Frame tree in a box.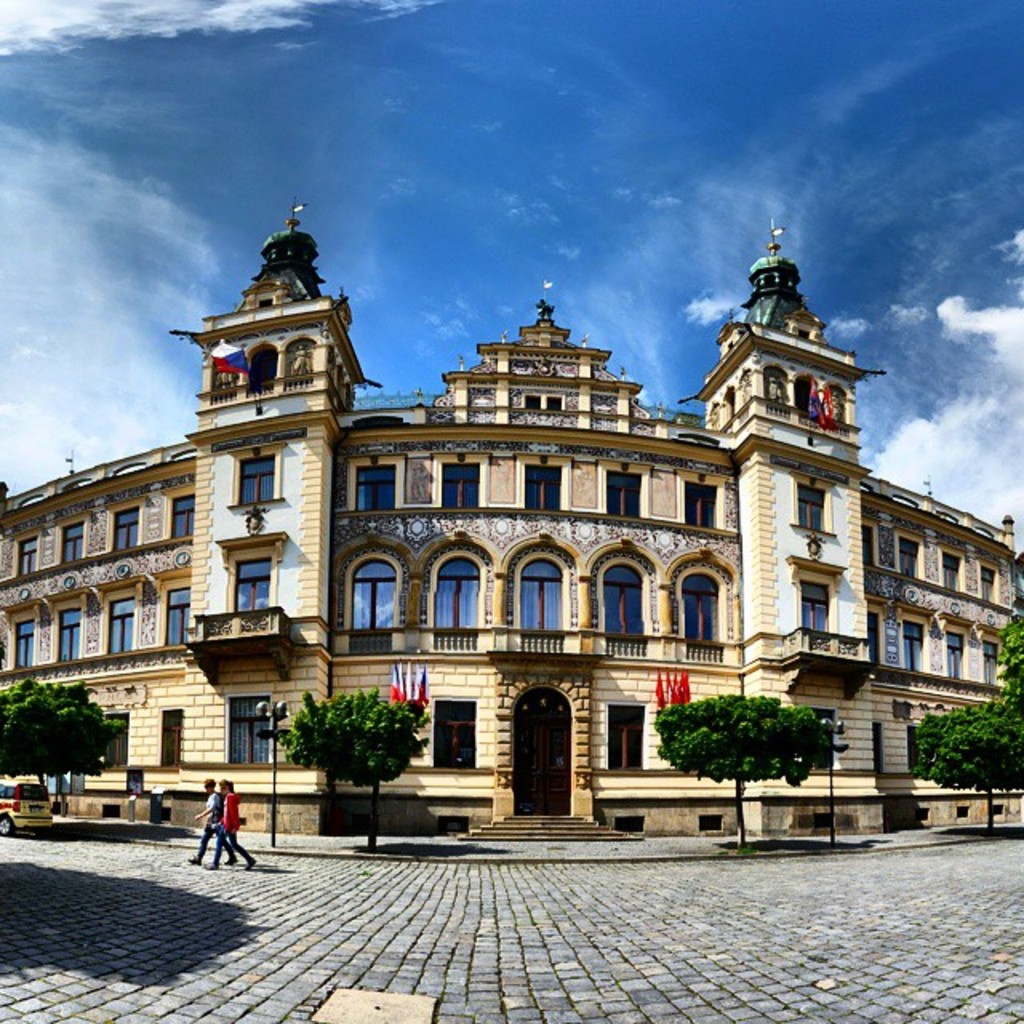
(x1=0, y1=675, x2=141, y2=826).
